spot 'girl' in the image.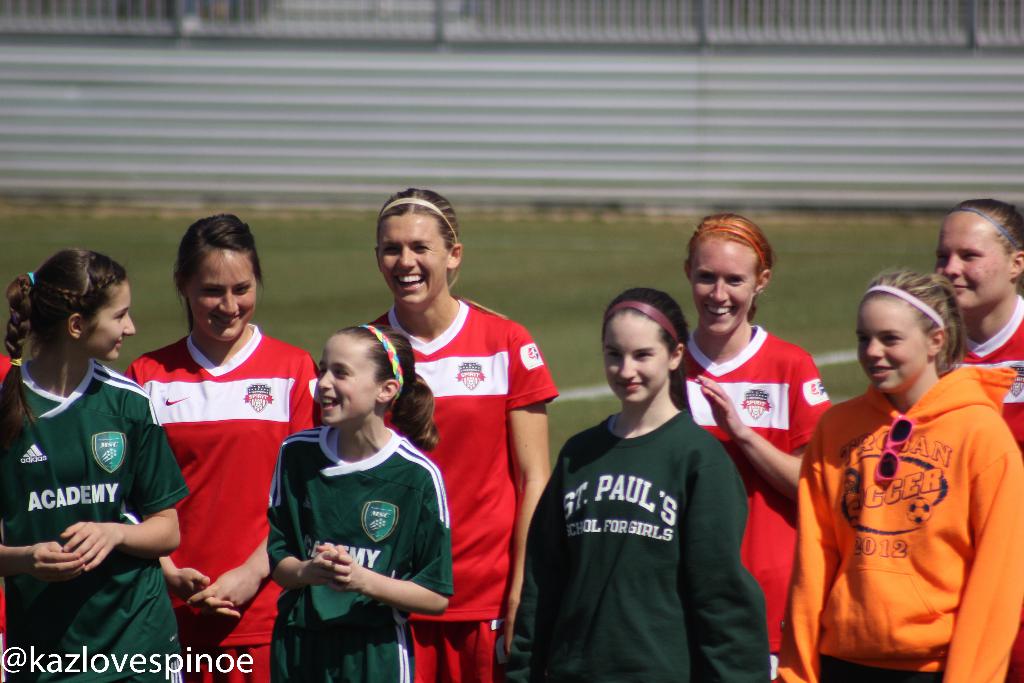
'girl' found at bbox(671, 204, 853, 658).
